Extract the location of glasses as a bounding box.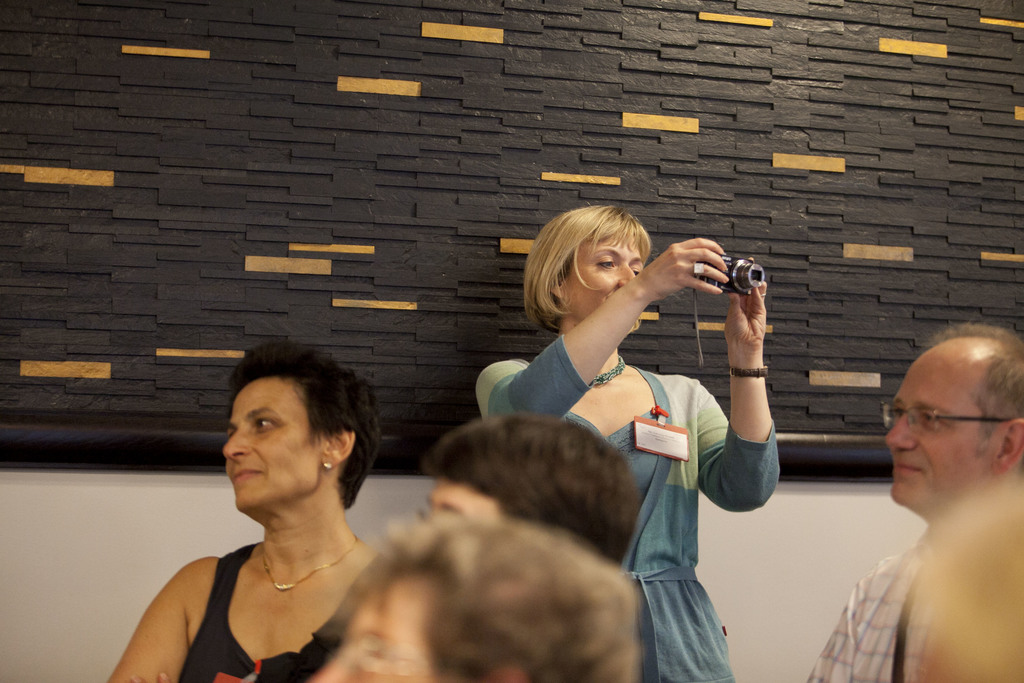
<box>897,406,1017,454</box>.
